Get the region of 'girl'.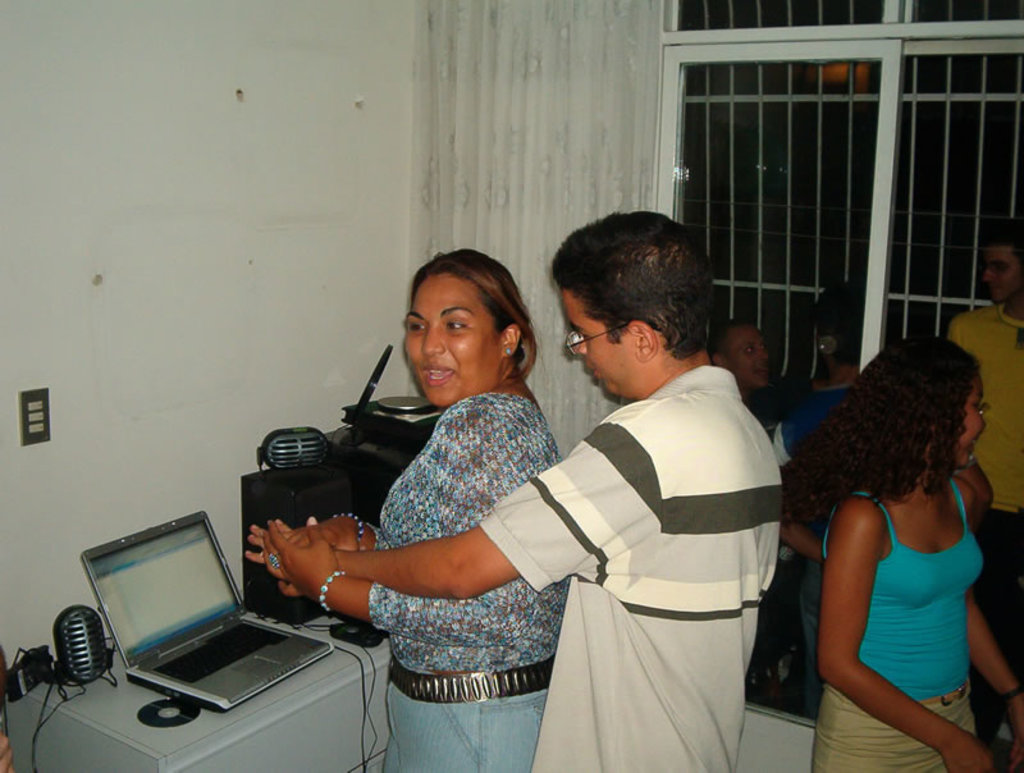
bbox=(782, 334, 1023, 772).
